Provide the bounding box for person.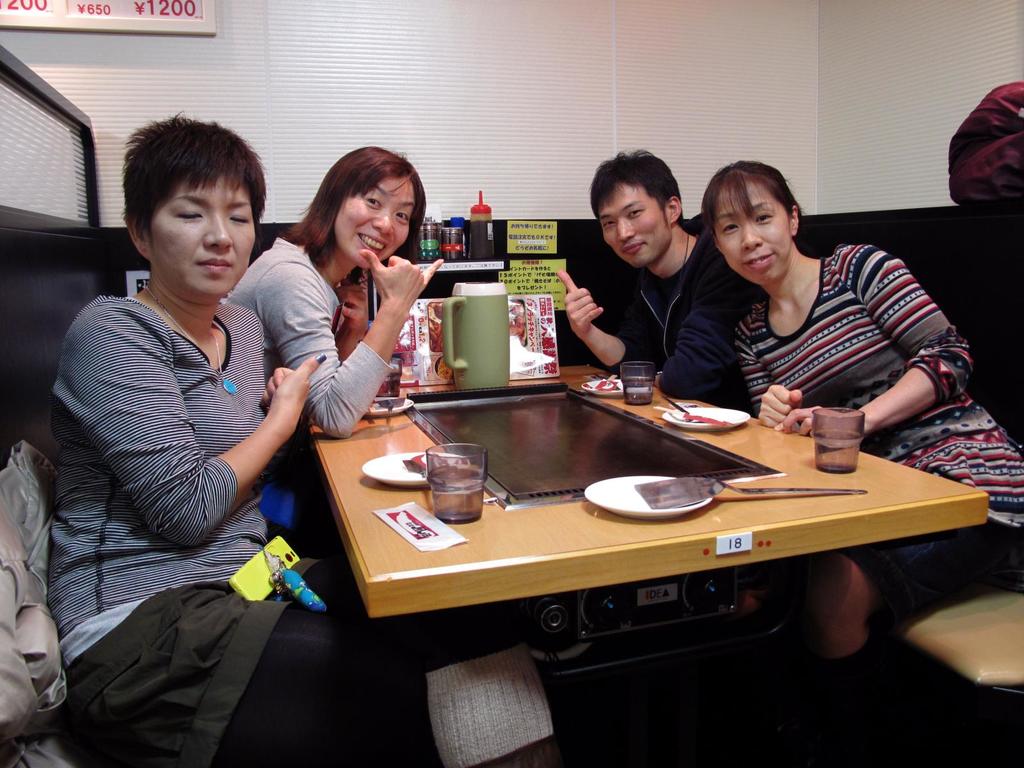
Rect(557, 148, 742, 409).
